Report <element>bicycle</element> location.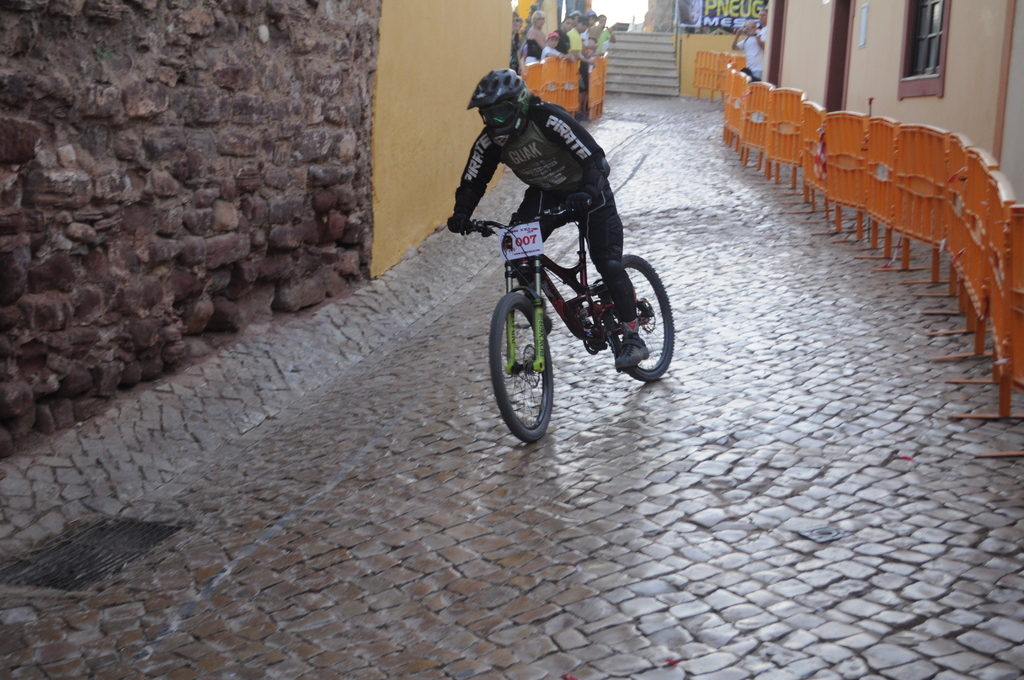
Report: 460/202/674/443.
